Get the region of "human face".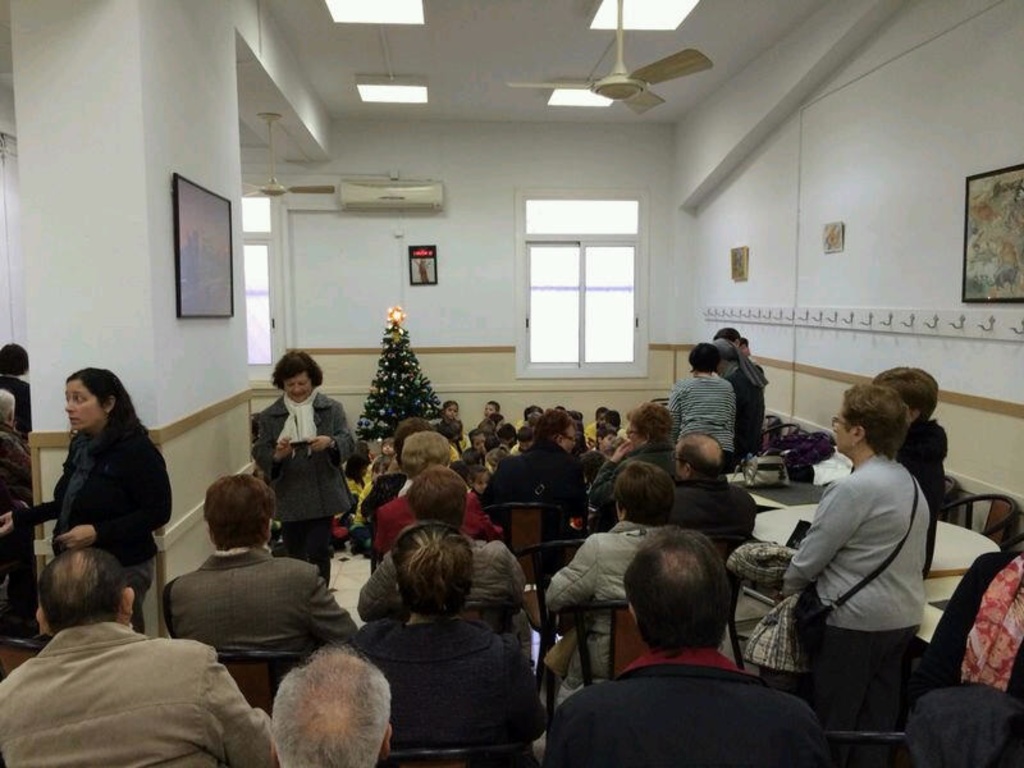
279/369/312/403.
